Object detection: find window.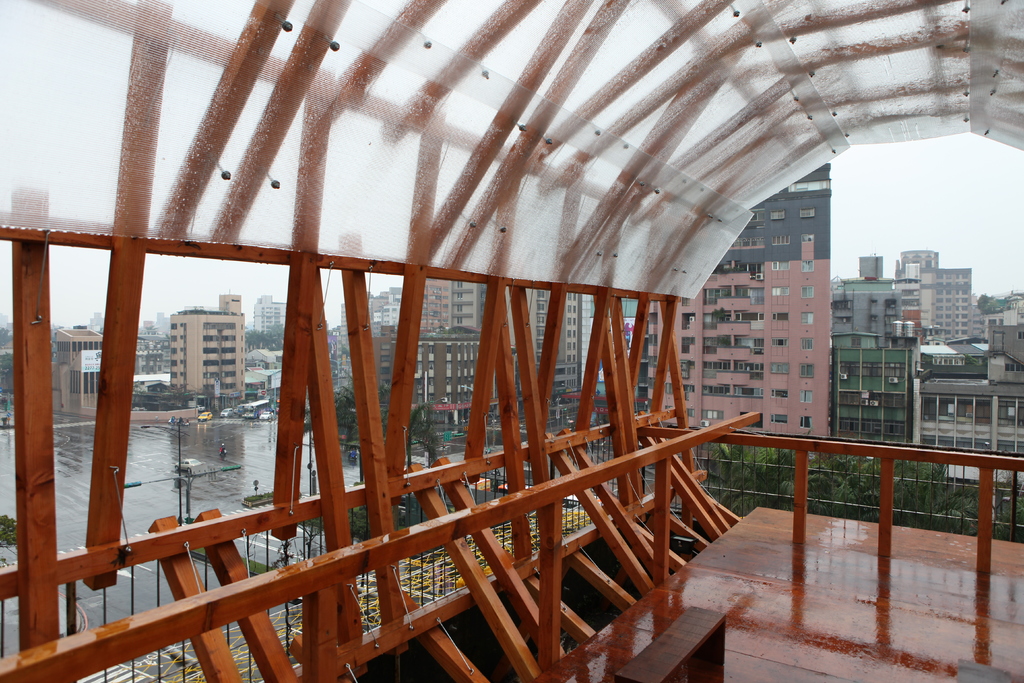
l=762, t=364, r=789, b=377.
